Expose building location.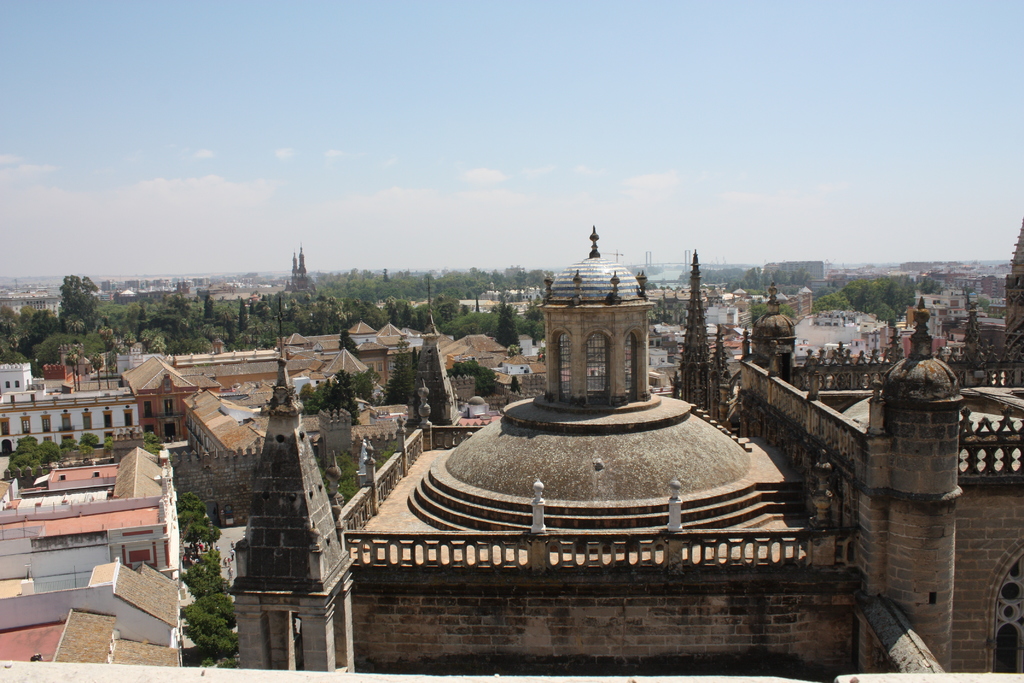
Exposed at 120,356,281,435.
